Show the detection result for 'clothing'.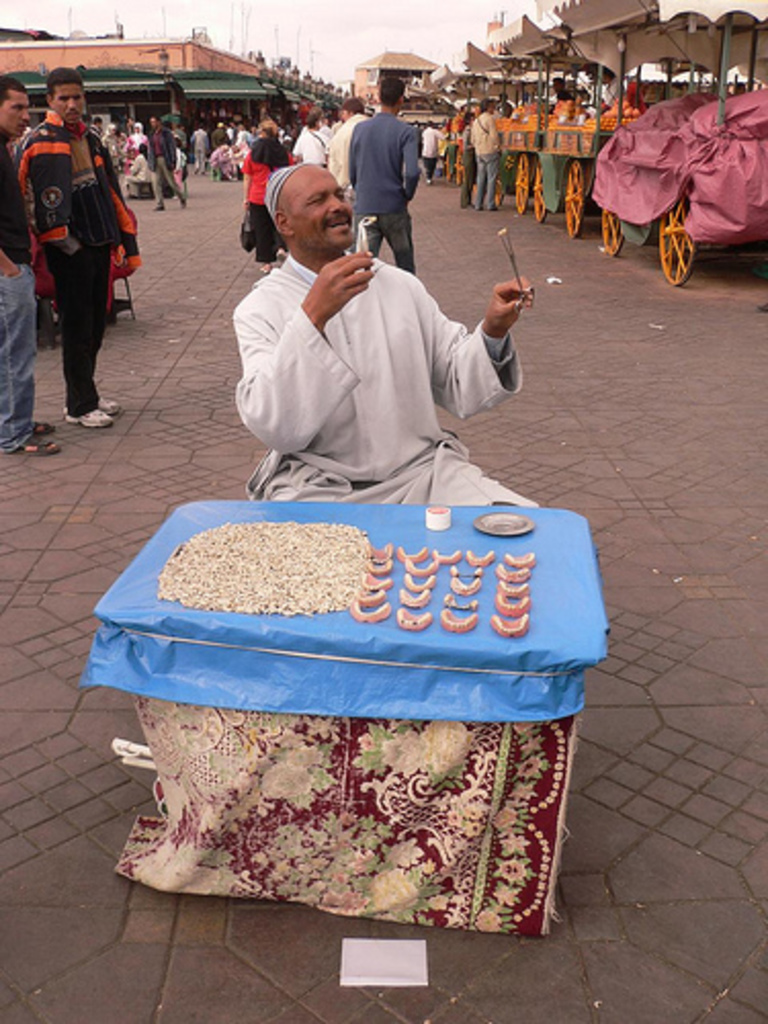
<box>500,106,514,125</box>.
